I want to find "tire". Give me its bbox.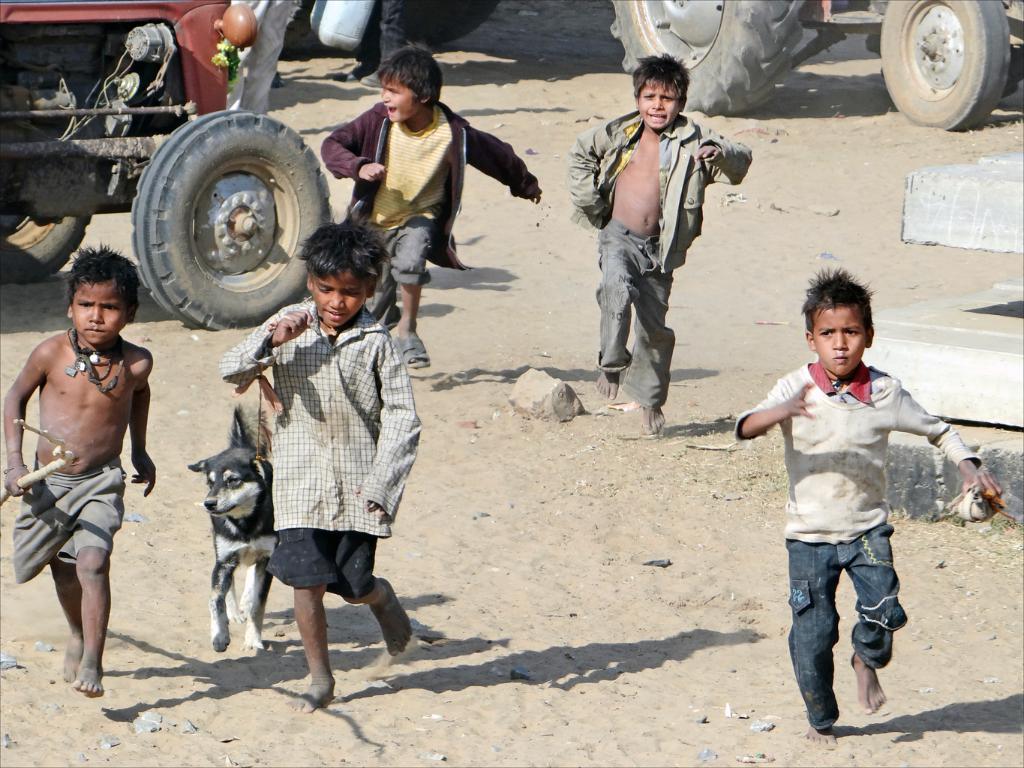
(x1=614, y1=0, x2=805, y2=114).
